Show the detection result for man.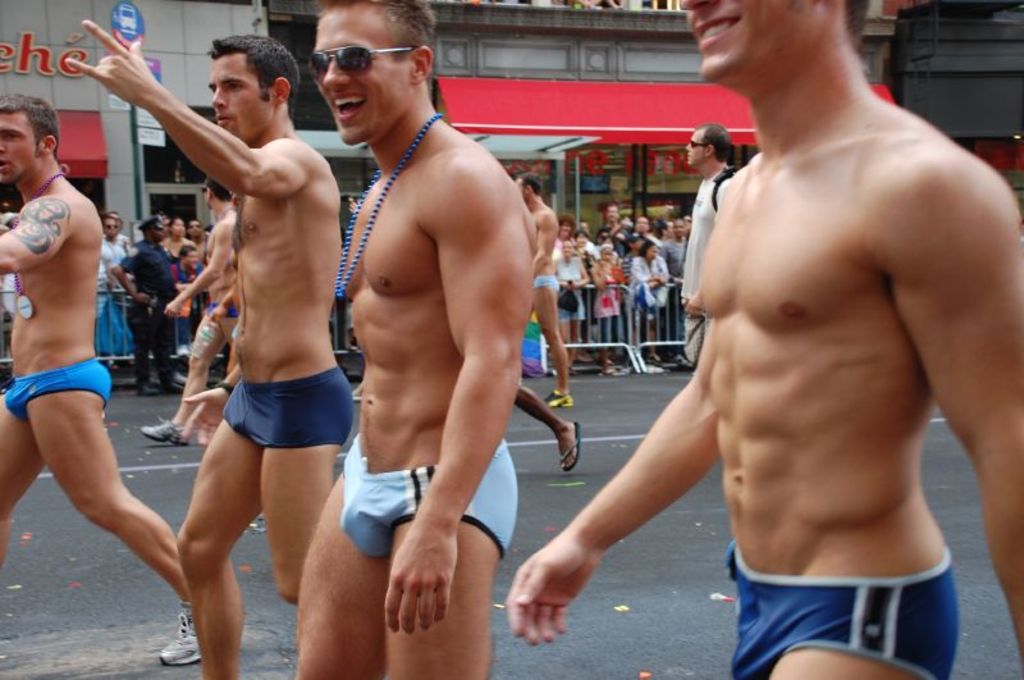
<region>143, 173, 239, 443</region>.
